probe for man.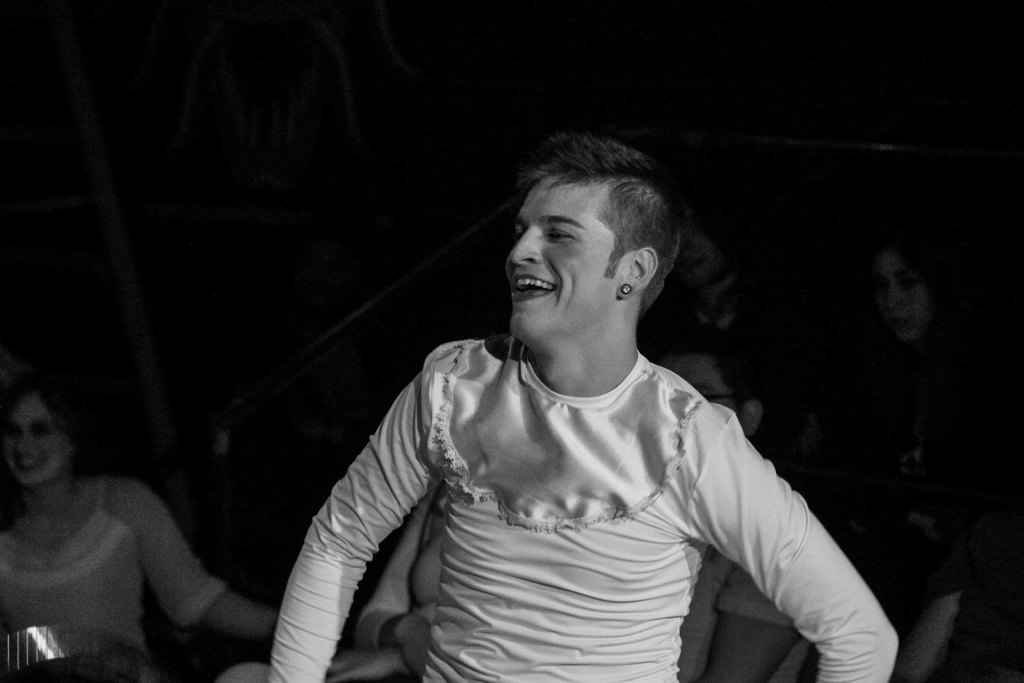
Probe result: crop(334, 126, 839, 682).
